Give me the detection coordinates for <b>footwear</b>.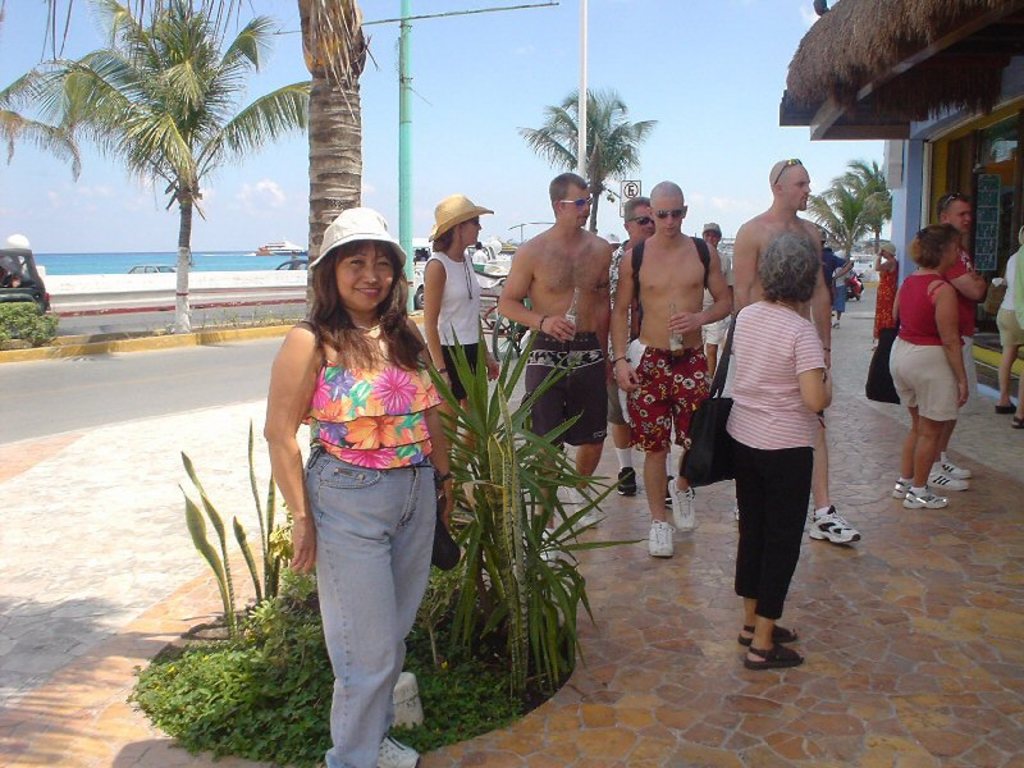
x1=378 y1=735 x2=417 y2=767.
